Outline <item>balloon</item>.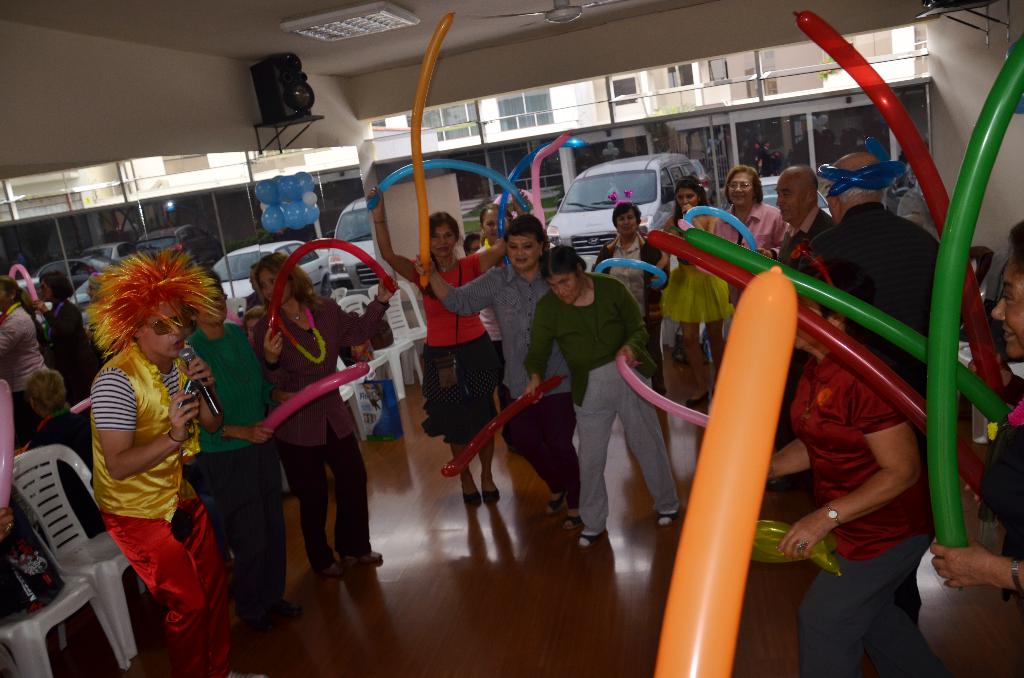
Outline: select_region(367, 160, 536, 214).
